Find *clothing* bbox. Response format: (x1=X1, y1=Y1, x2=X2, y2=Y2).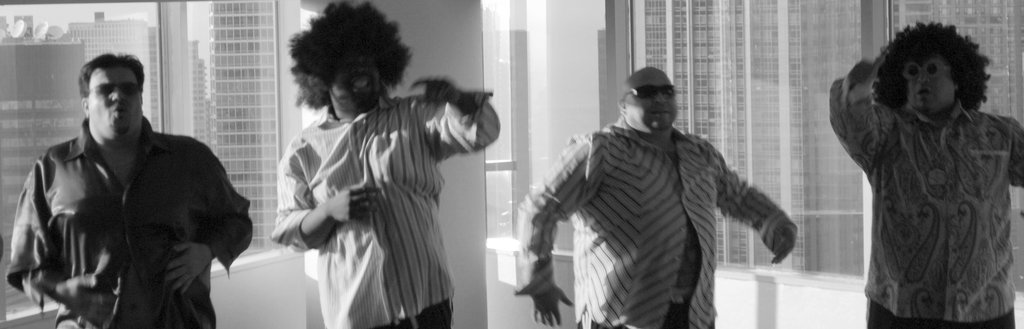
(x1=272, y1=104, x2=507, y2=319).
